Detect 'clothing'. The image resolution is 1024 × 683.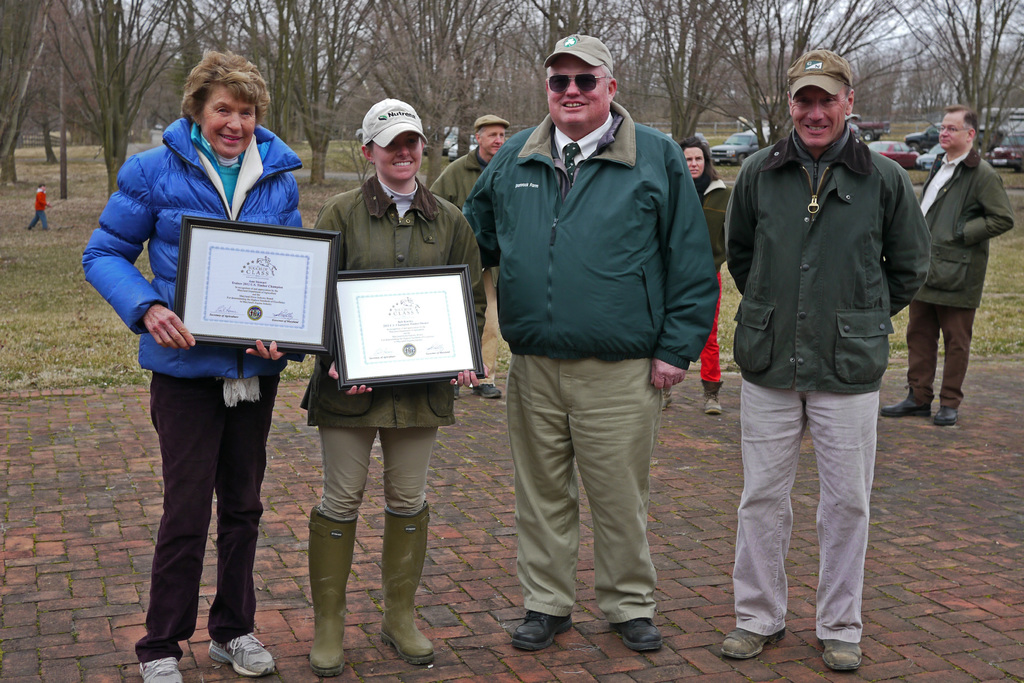
(701,275,723,381).
